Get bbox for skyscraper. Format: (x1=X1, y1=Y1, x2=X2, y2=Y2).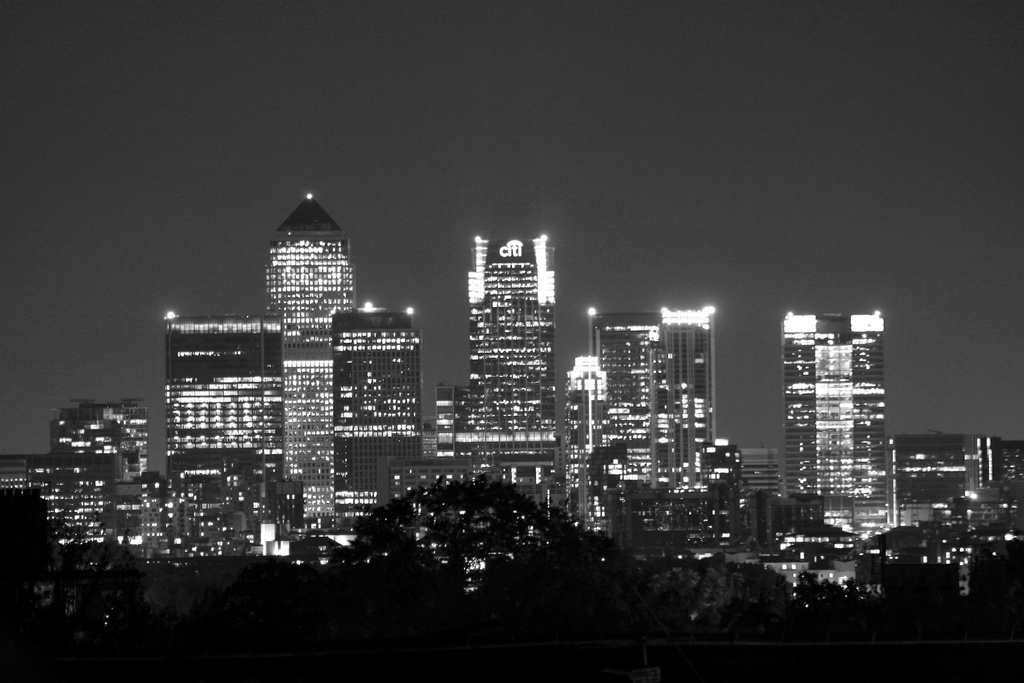
(x1=449, y1=235, x2=559, y2=470).
